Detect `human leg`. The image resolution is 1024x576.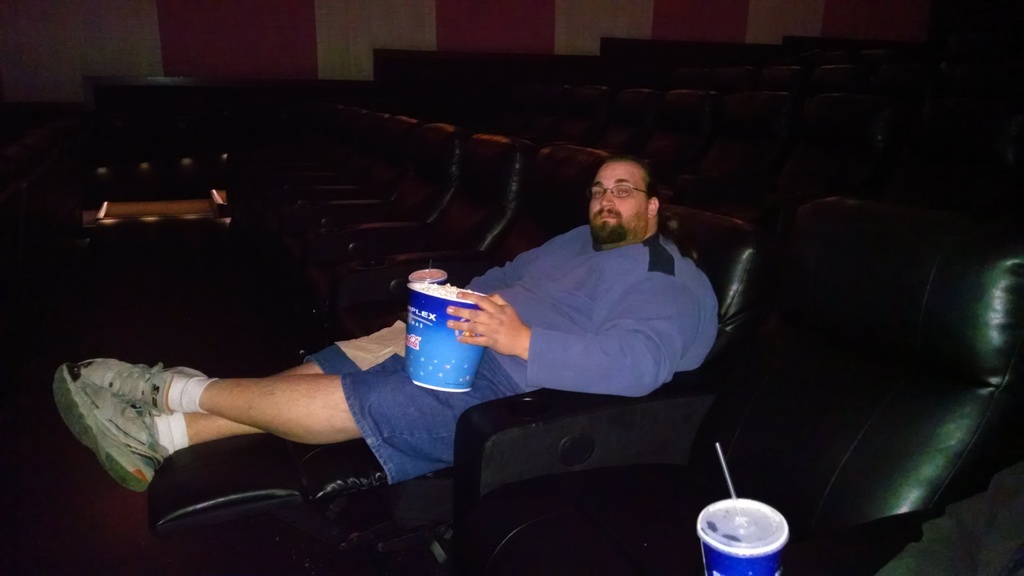
box=[54, 345, 420, 502].
